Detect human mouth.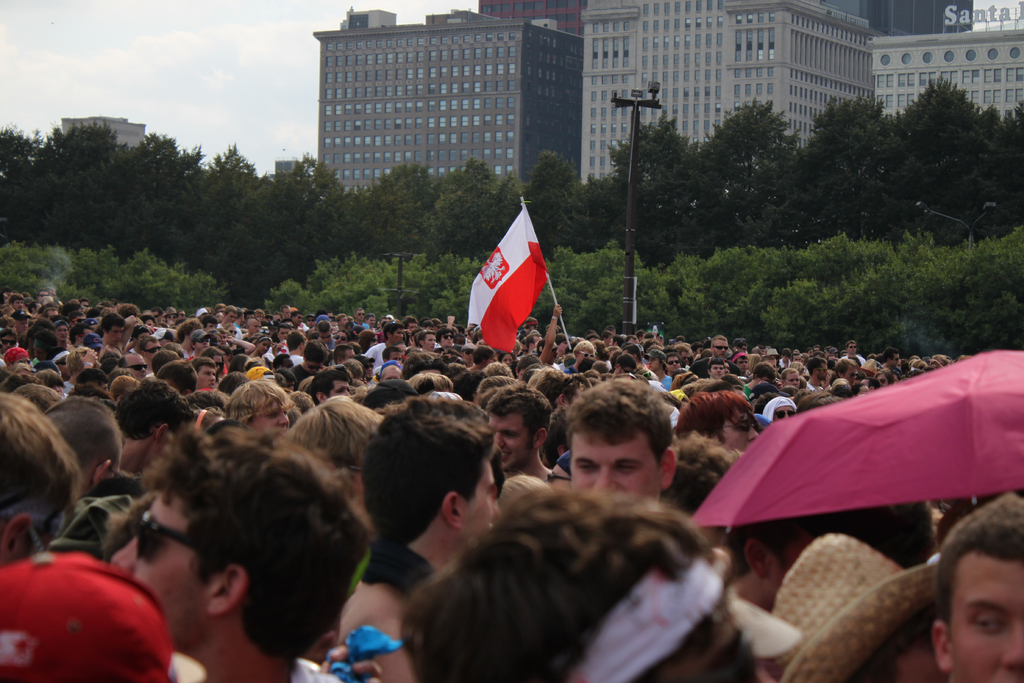
Detected at bbox=(371, 322, 374, 325).
